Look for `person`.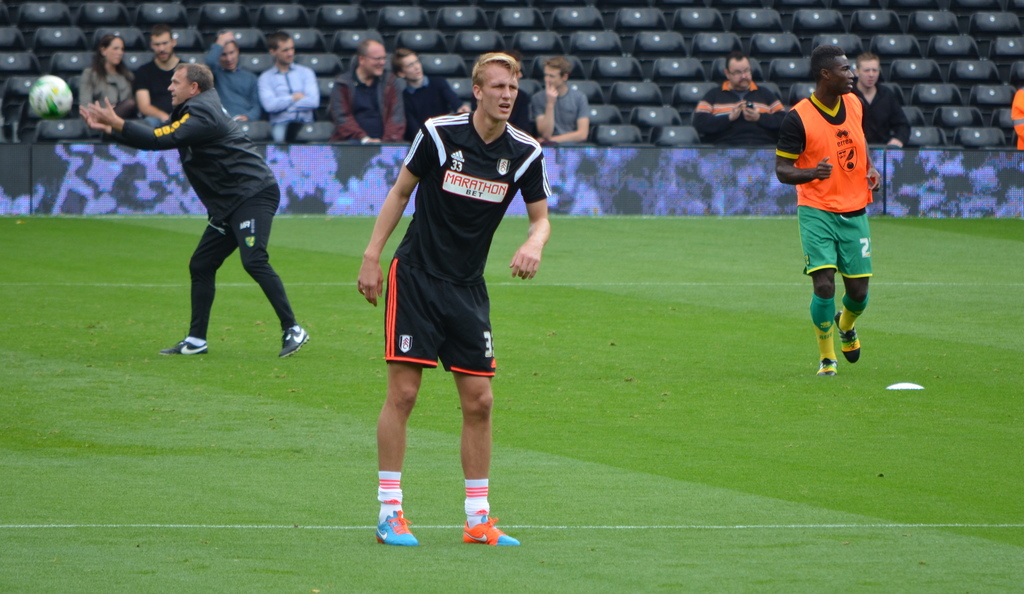
Found: left=255, top=26, right=324, bottom=144.
